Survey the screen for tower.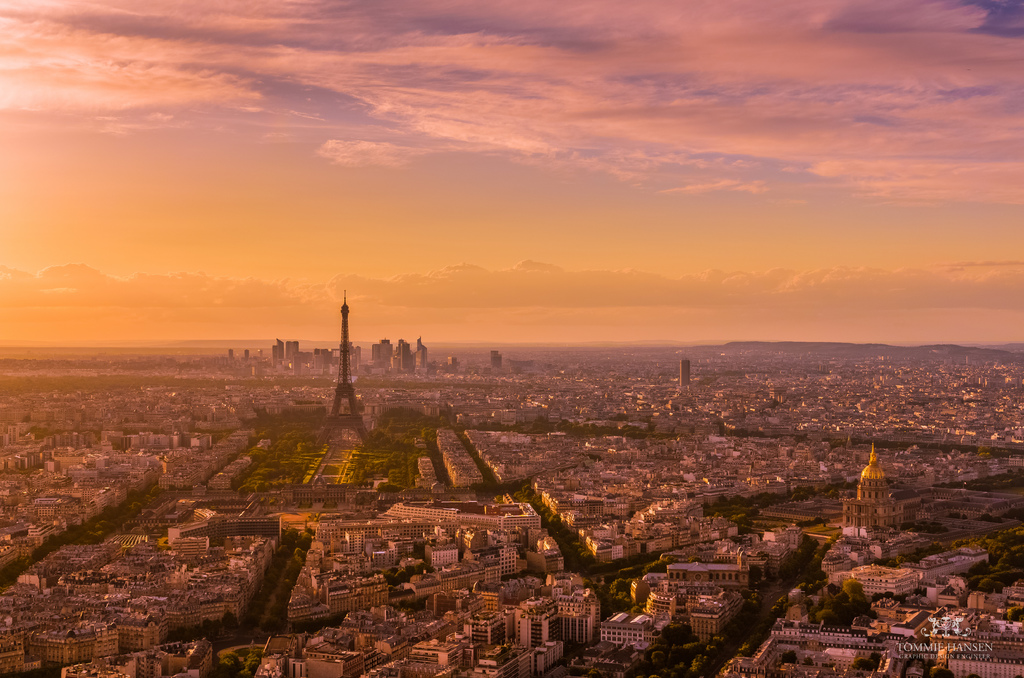
Survey found: <box>856,438,894,504</box>.
